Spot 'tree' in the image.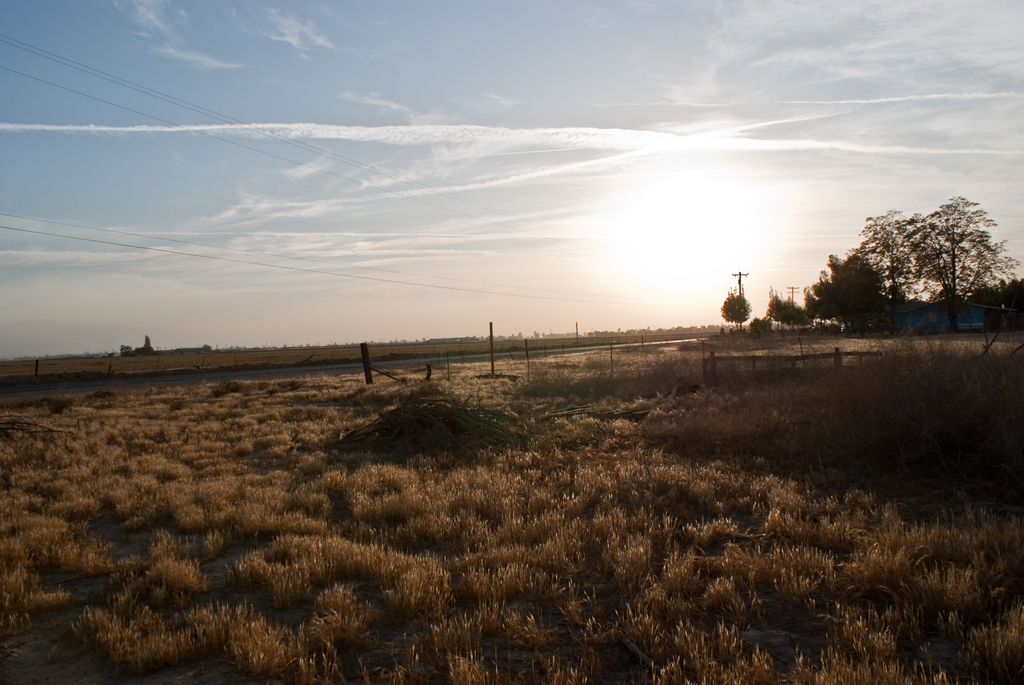
'tree' found at Rect(998, 276, 1023, 326).
